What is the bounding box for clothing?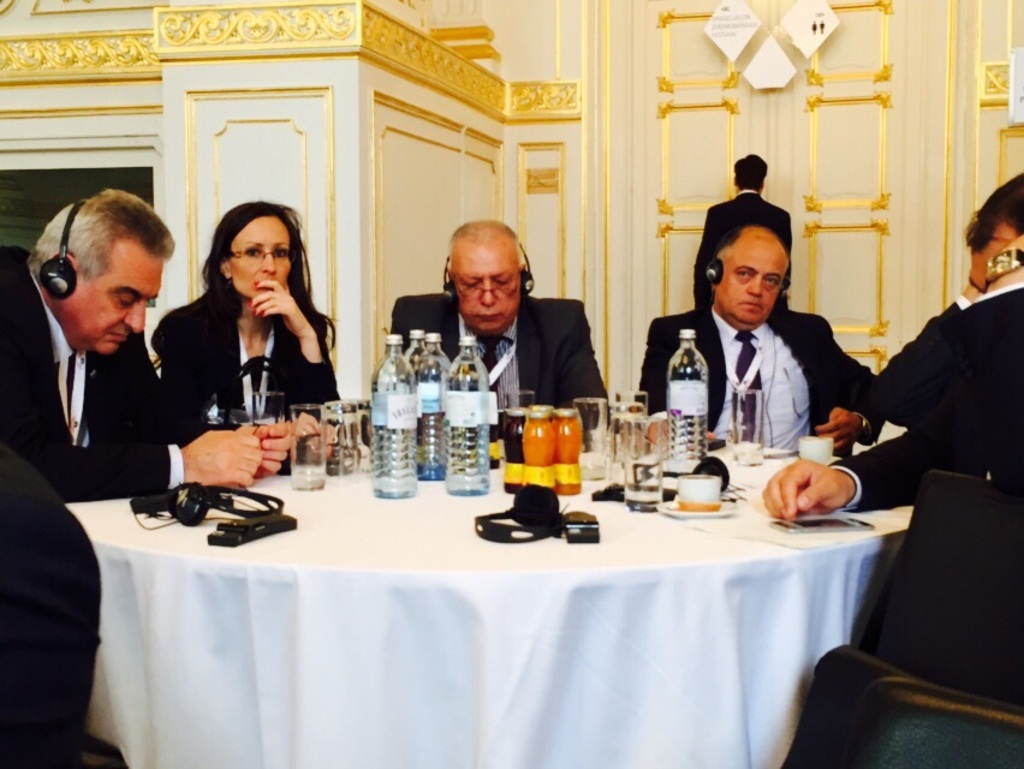
crop(665, 256, 858, 466).
